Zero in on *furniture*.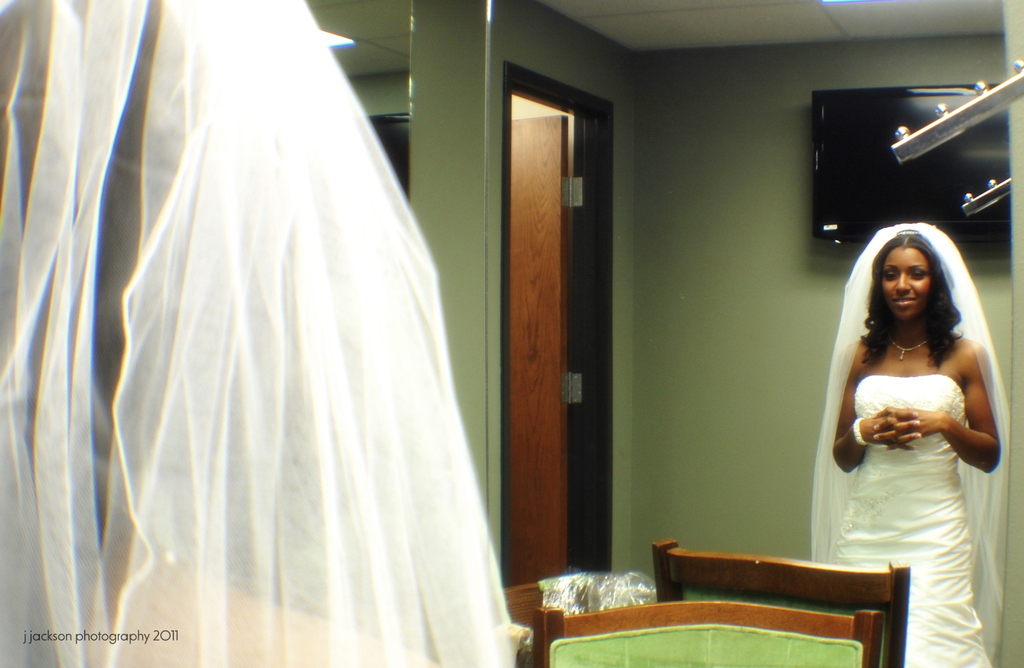
Zeroed in: 648 537 909 667.
